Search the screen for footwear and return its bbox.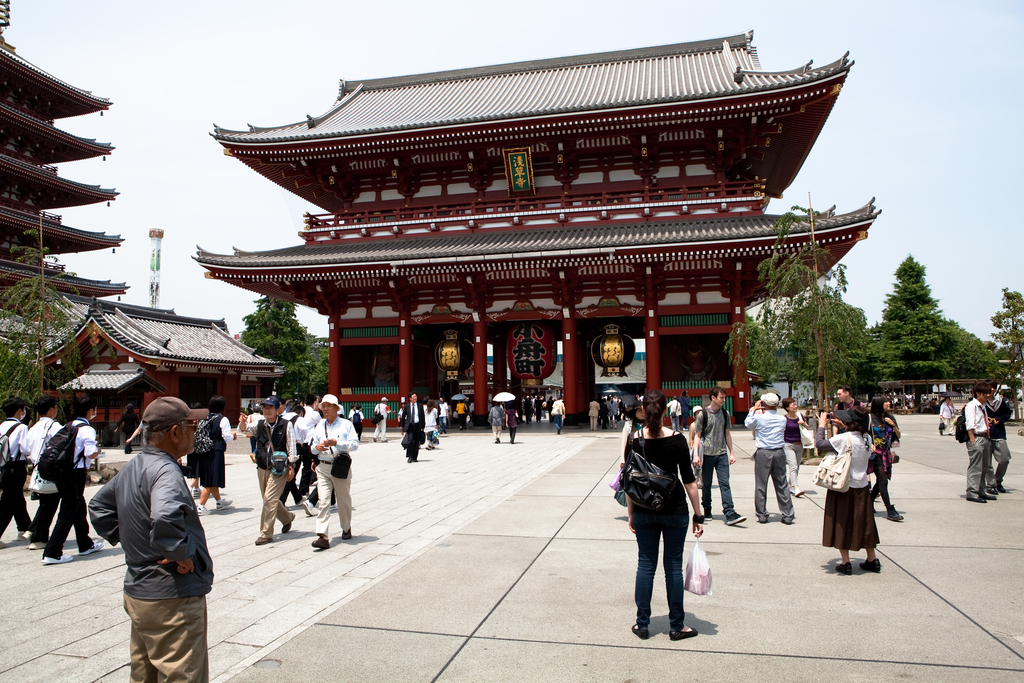
Found: bbox(413, 457, 416, 461).
